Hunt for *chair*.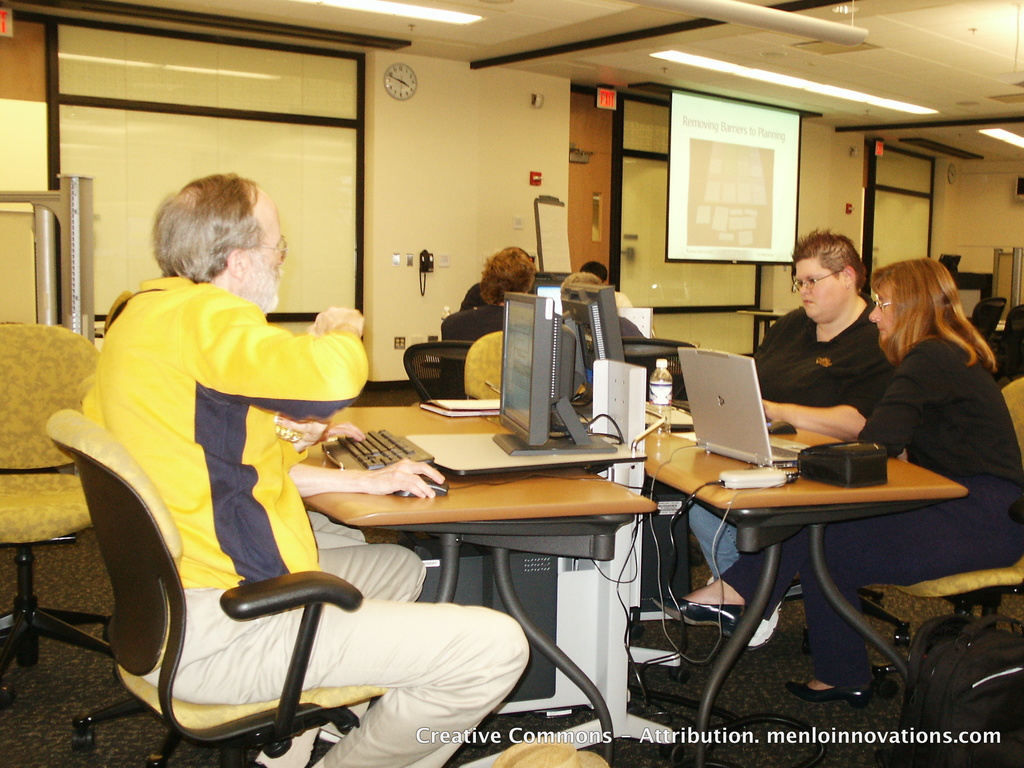
Hunted down at [467, 332, 583, 399].
